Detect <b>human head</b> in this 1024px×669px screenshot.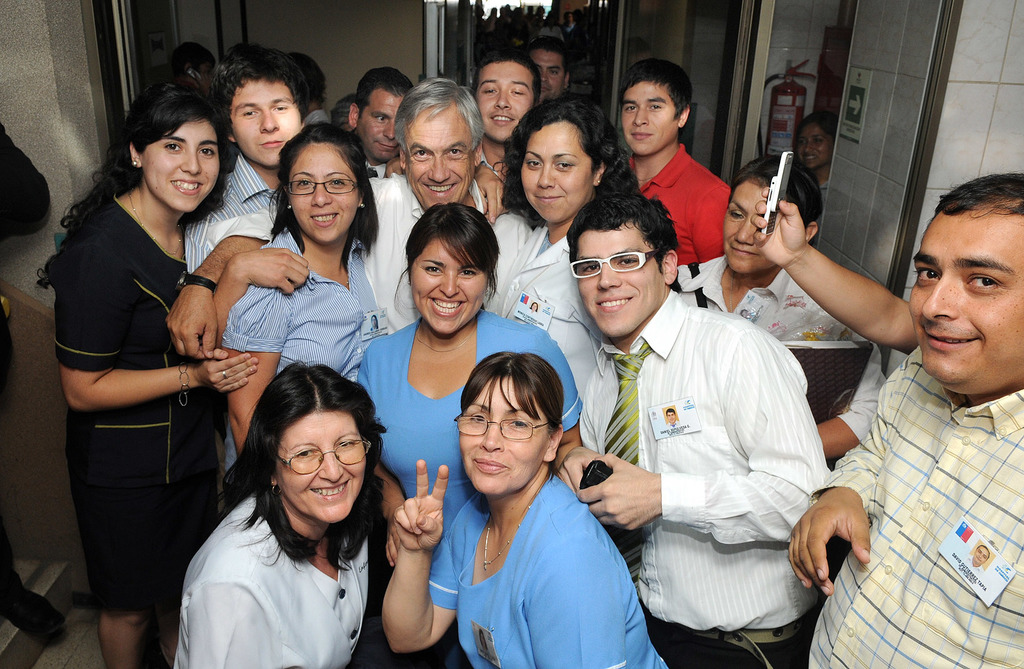
Detection: bbox=[294, 49, 330, 113].
